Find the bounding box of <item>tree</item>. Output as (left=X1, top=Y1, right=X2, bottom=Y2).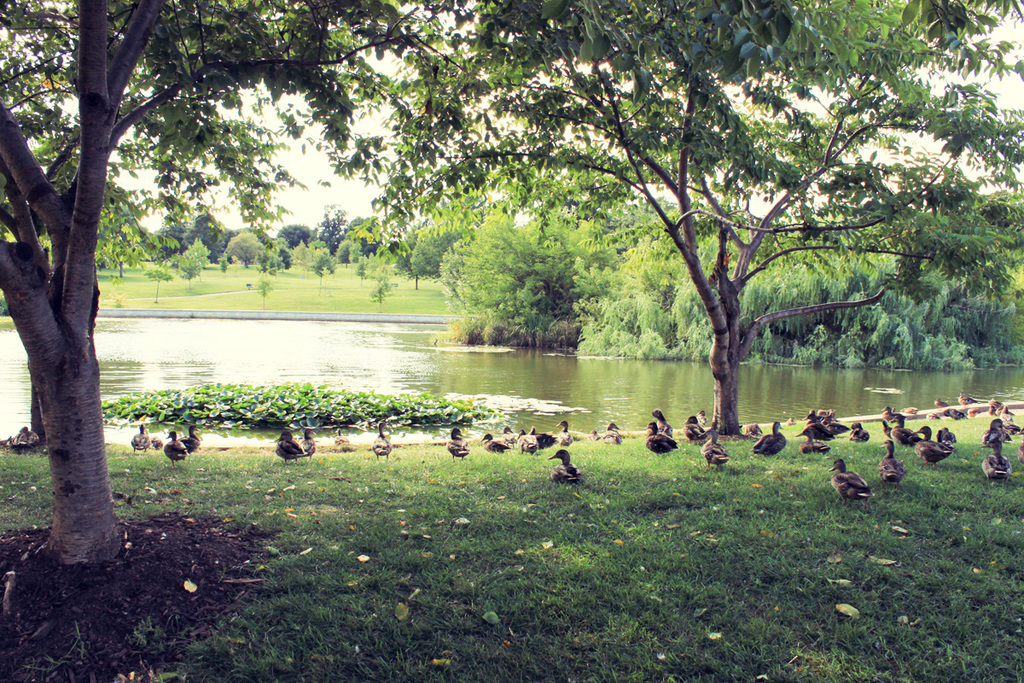
(left=0, top=0, right=1023, bottom=568).
